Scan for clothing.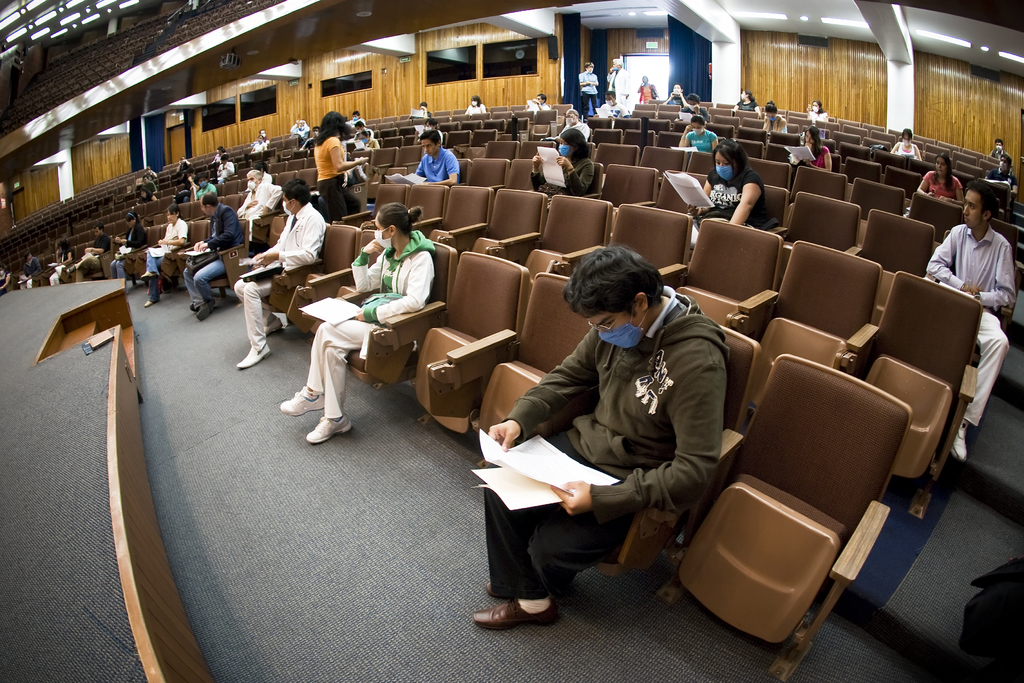
Scan result: [x1=762, y1=115, x2=786, y2=135].
